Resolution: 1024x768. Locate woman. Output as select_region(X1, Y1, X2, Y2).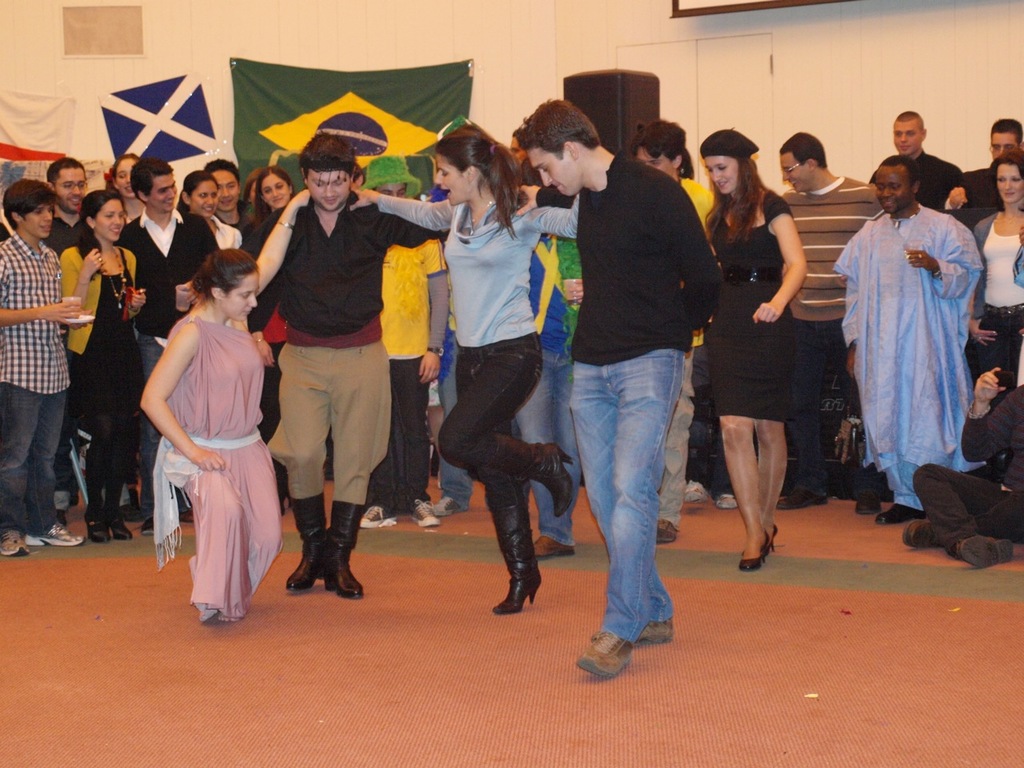
select_region(962, 147, 1023, 405).
